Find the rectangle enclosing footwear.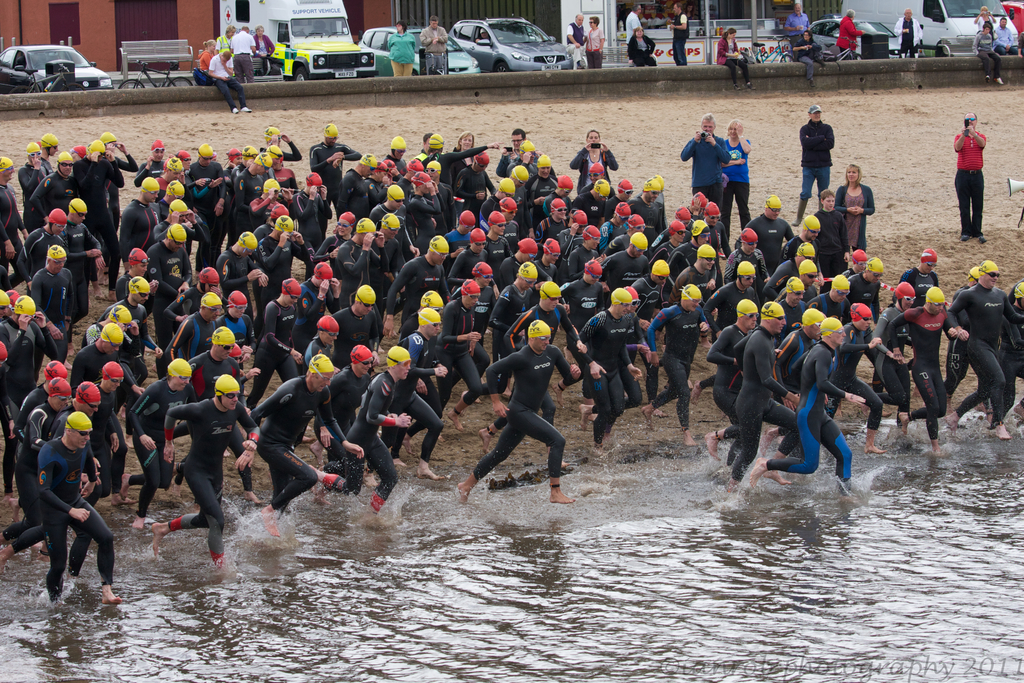
bbox=[959, 231, 965, 240].
